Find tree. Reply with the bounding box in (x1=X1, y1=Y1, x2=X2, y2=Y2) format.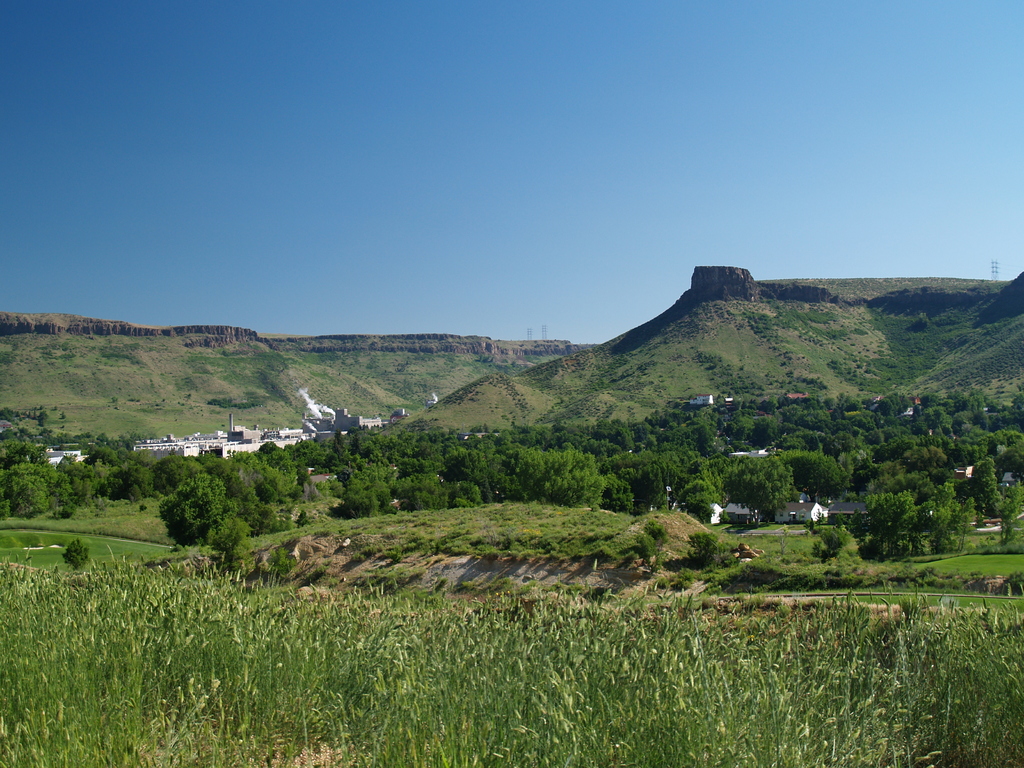
(x1=733, y1=441, x2=755, y2=458).
